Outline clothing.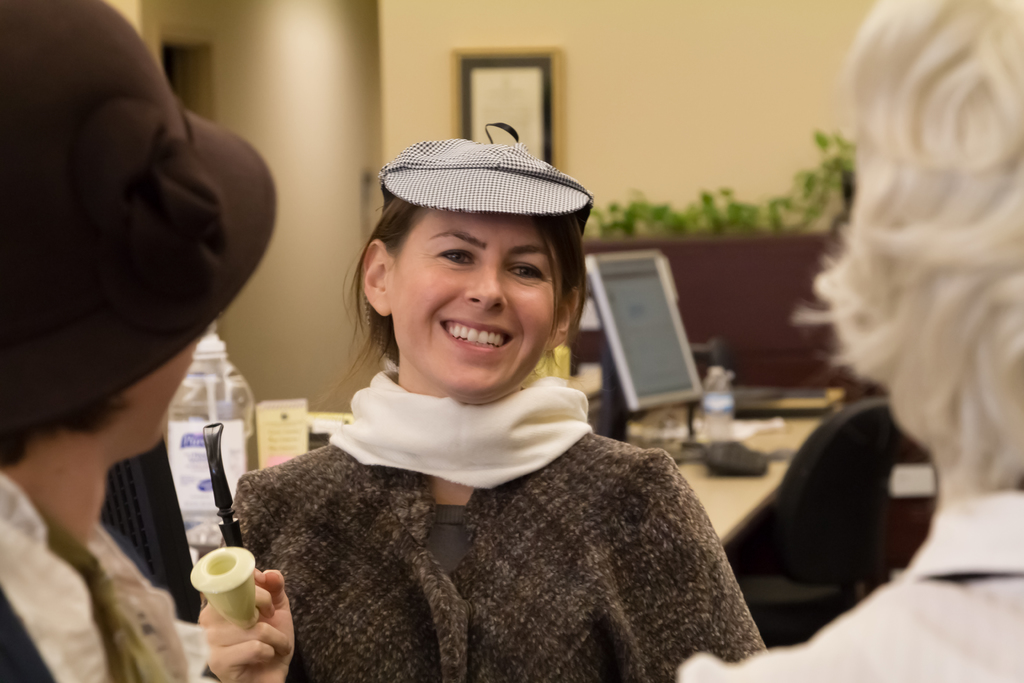
Outline: 678, 493, 1023, 682.
